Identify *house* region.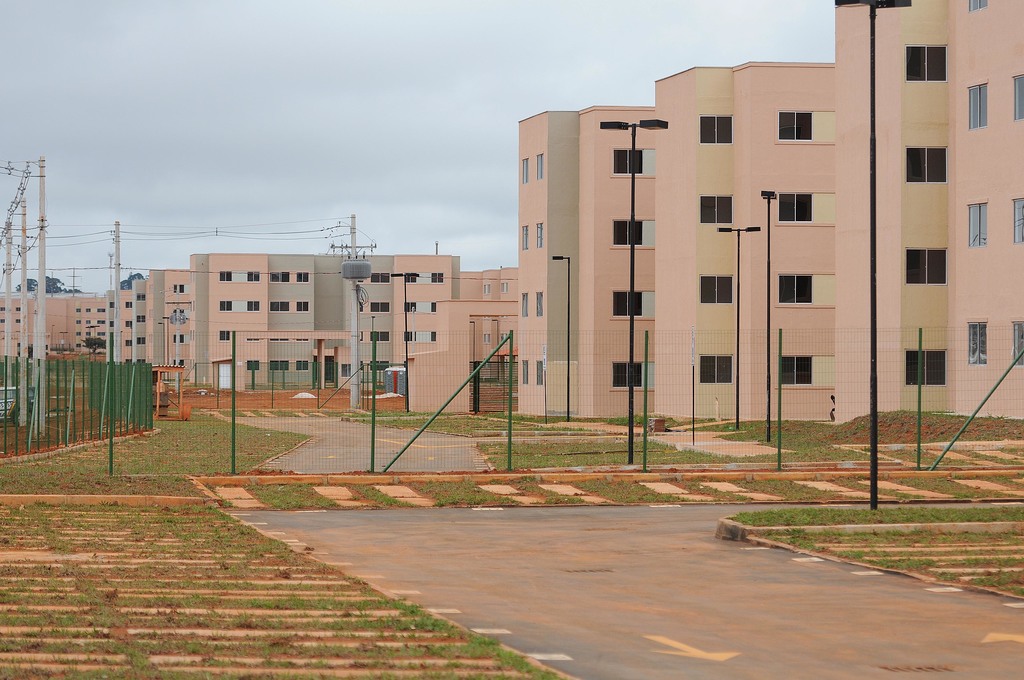
Region: (637, 75, 746, 419).
